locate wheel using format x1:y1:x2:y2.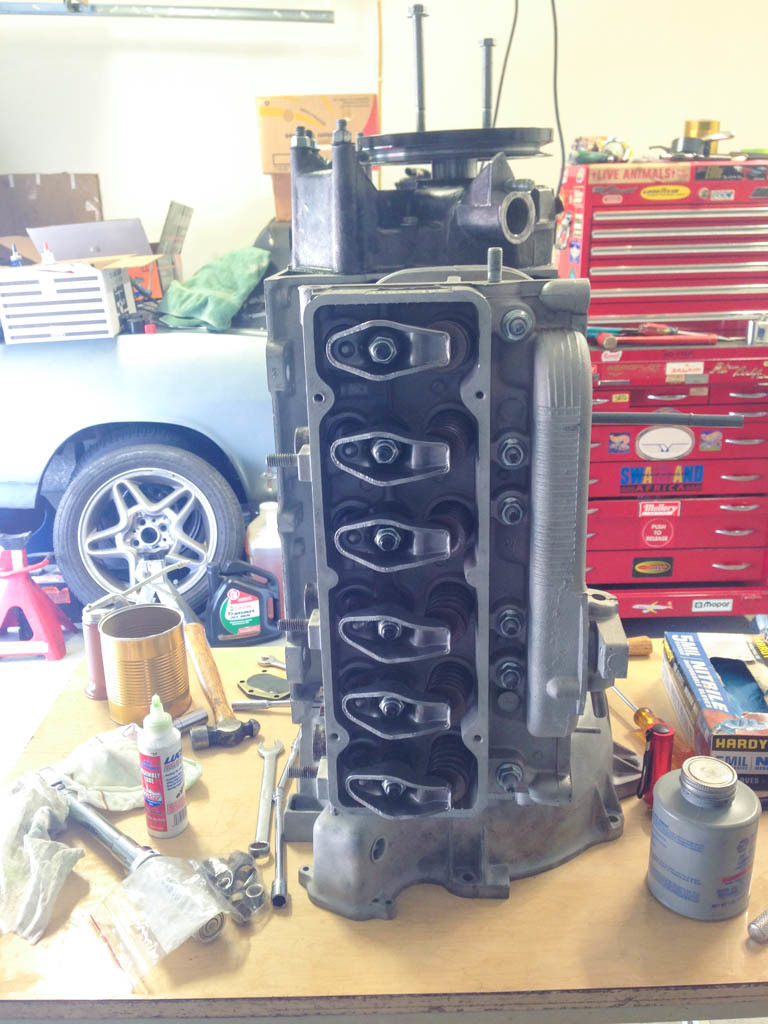
47:435:239:607.
